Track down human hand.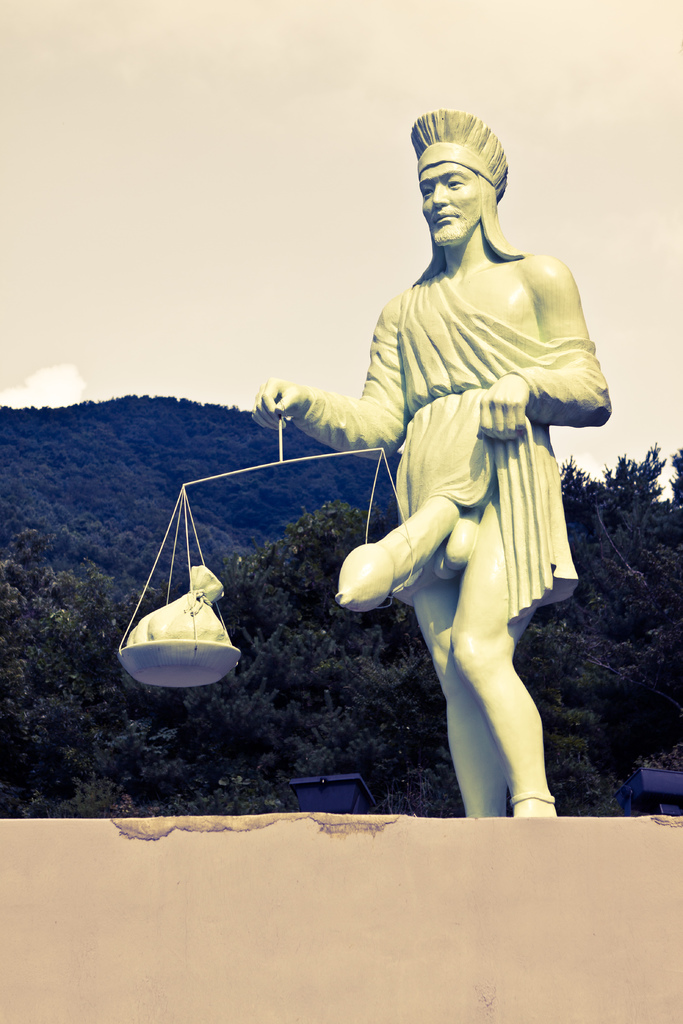
Tracked to [x1=474, y1=374, x2=531, y2=440].
